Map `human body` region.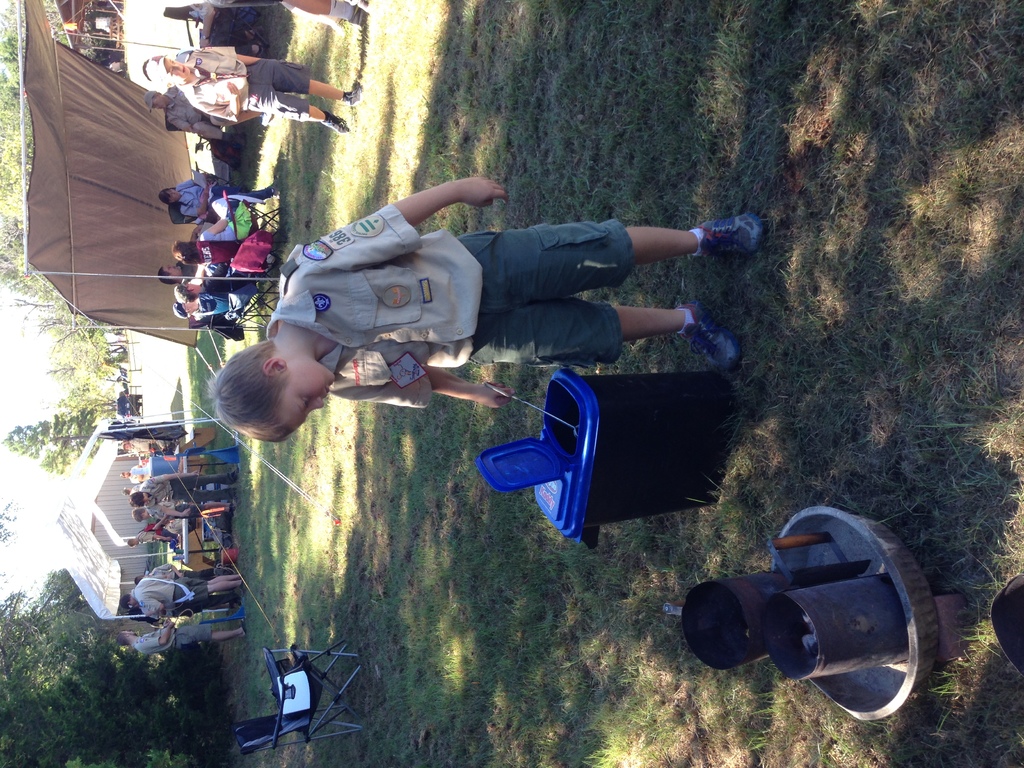
Mapped to bbox=(170, 173, 241, 219).
